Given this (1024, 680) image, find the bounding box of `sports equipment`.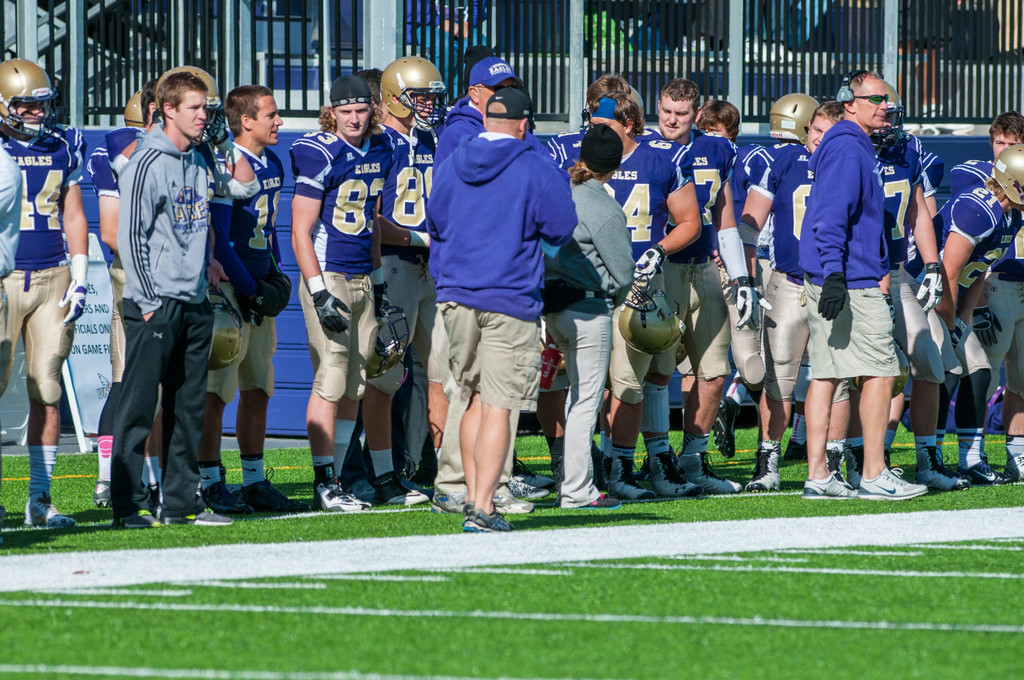
380/56/447/129.
